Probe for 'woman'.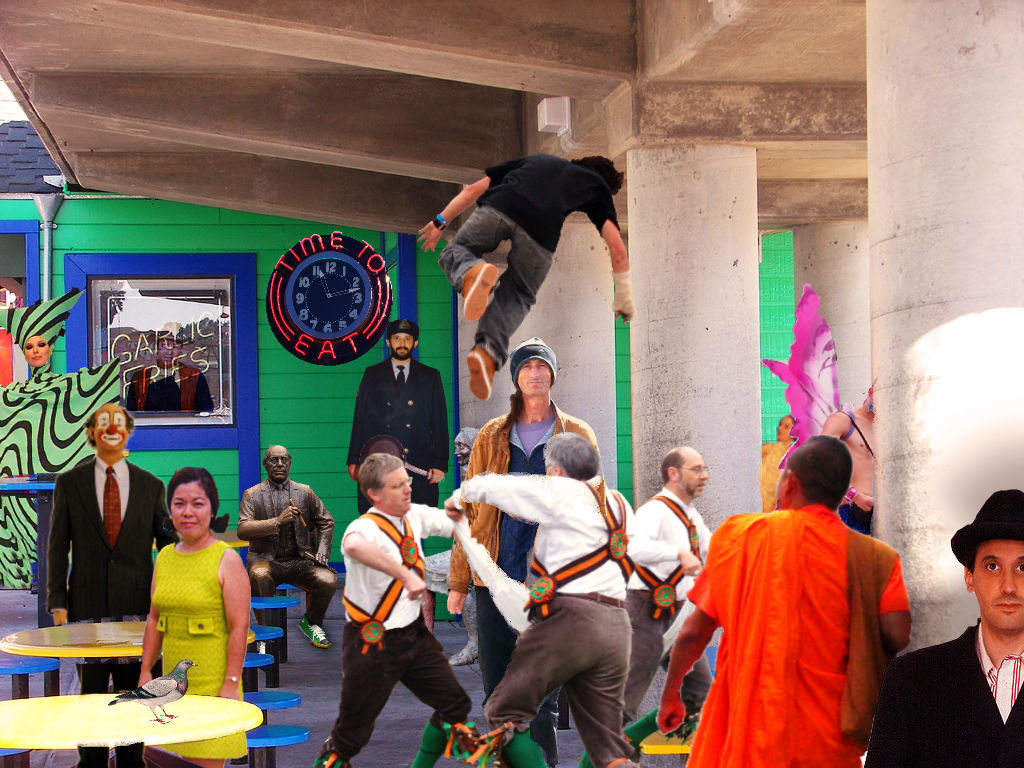
Probe result: rect(132, 467, 253, 767).
